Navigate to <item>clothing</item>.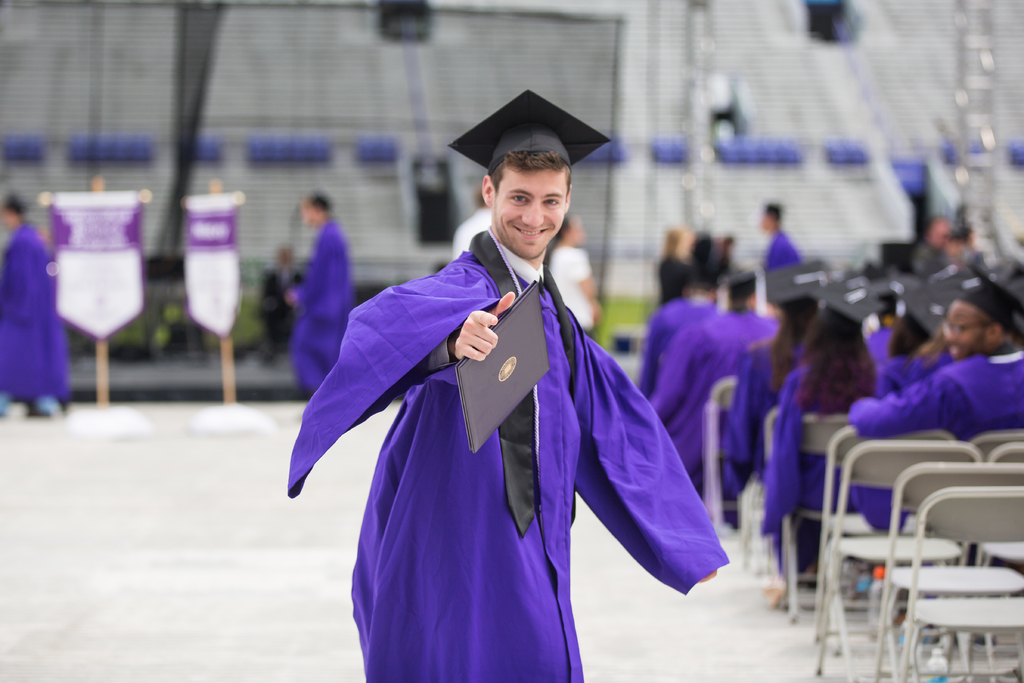
Navigation target: bbox(658, 259, 701, 297).
